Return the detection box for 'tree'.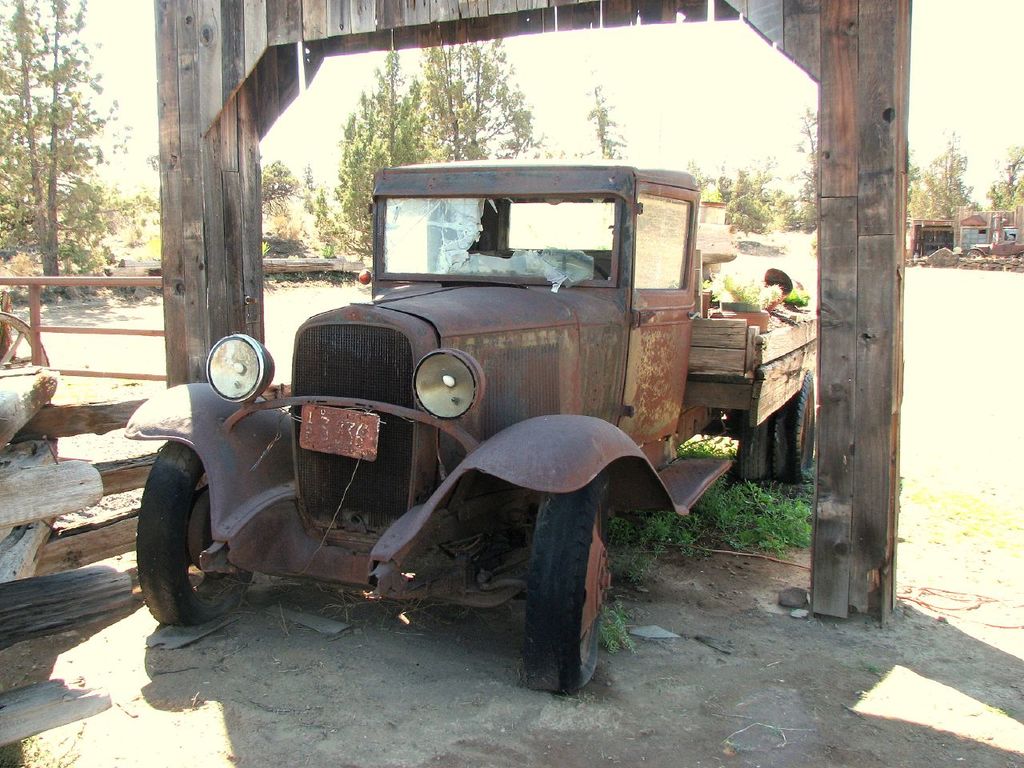
box(790, 112, 823, 246).
